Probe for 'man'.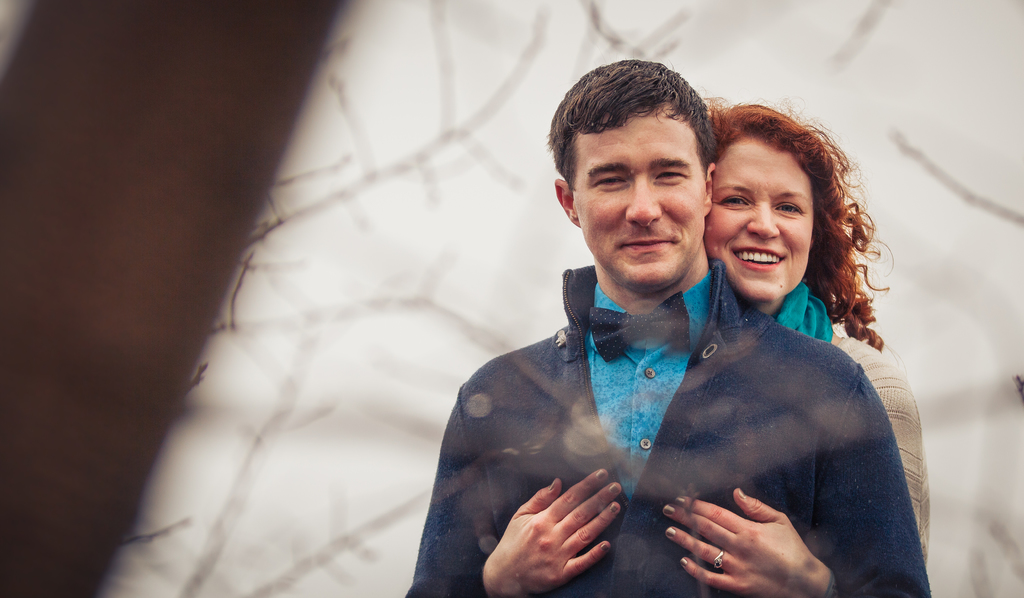
Probe result: <bbox>368, 75, 908, 586</bbox>.
